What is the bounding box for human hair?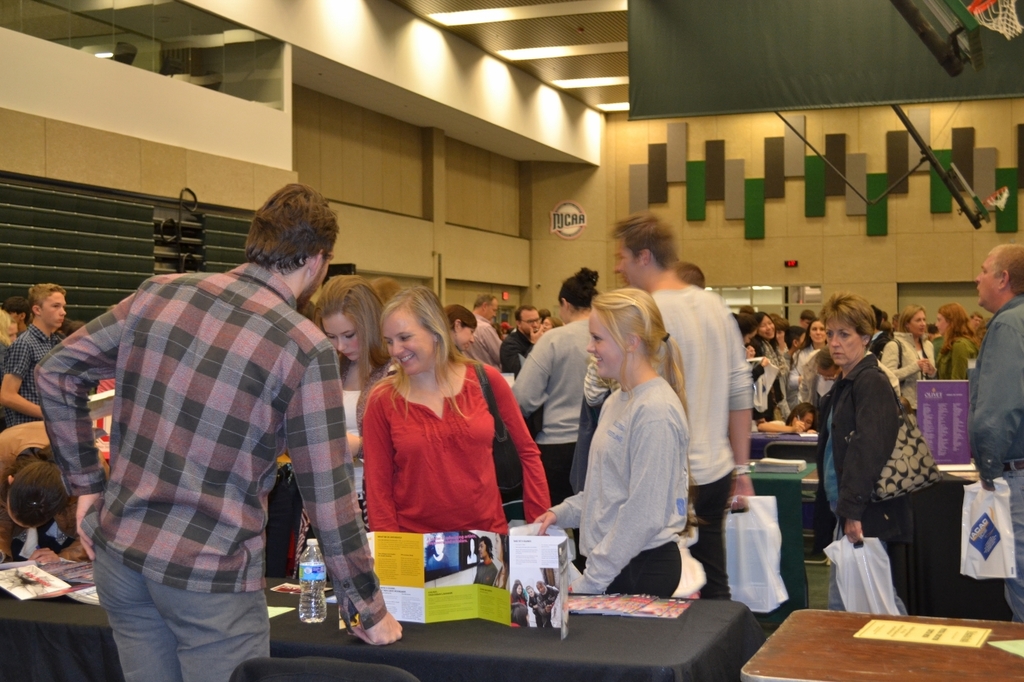
[556, 266, 602, 310].
